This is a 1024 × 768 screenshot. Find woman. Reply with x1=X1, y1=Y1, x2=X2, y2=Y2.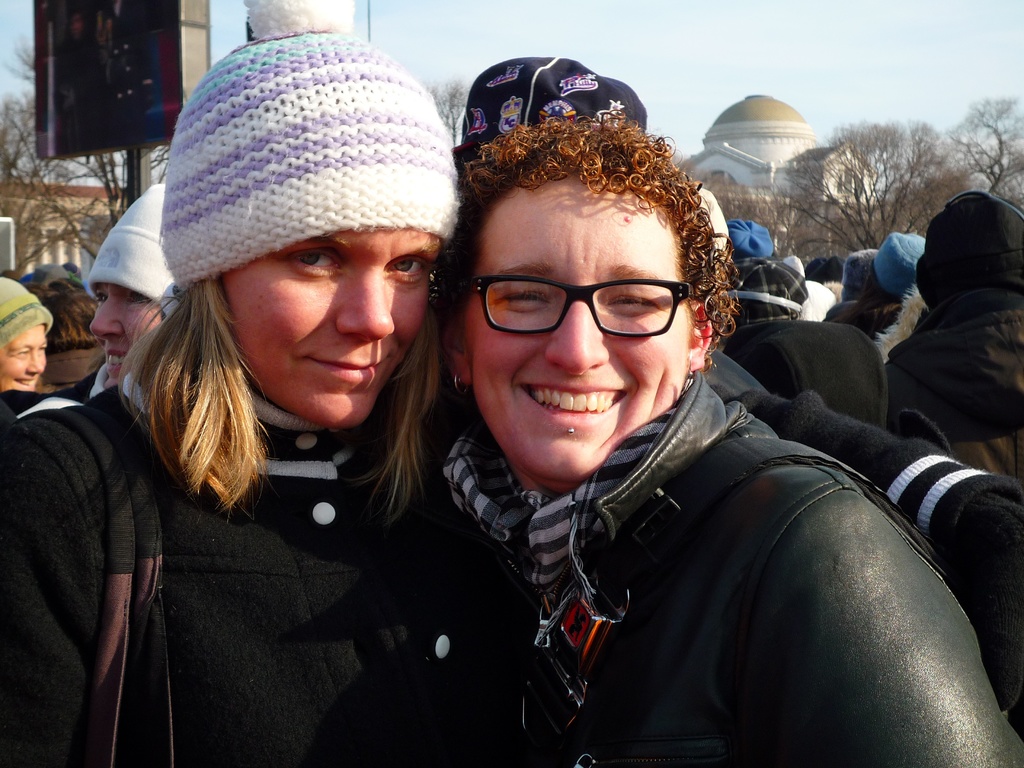
x1=38, y1=54, x2=522, y2=767.
